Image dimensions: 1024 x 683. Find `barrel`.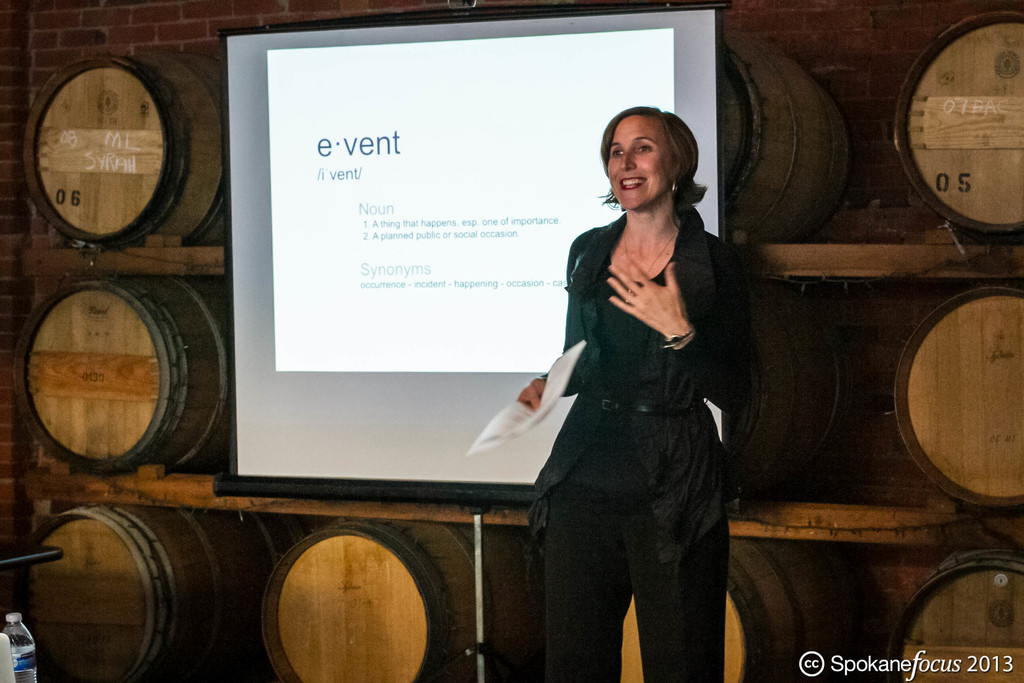
{"left": 707, "top": 28, "right": 865, "bottom": 240}.
